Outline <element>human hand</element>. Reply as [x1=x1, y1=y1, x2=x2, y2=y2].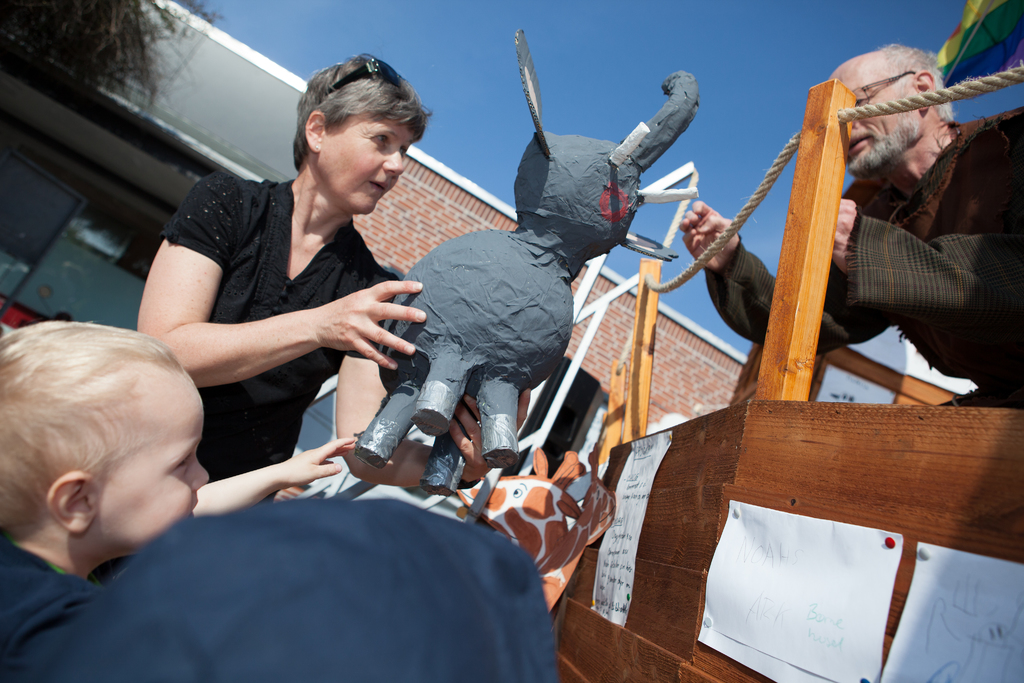
[x1=838, y1=195, x2=859, y2=278].
